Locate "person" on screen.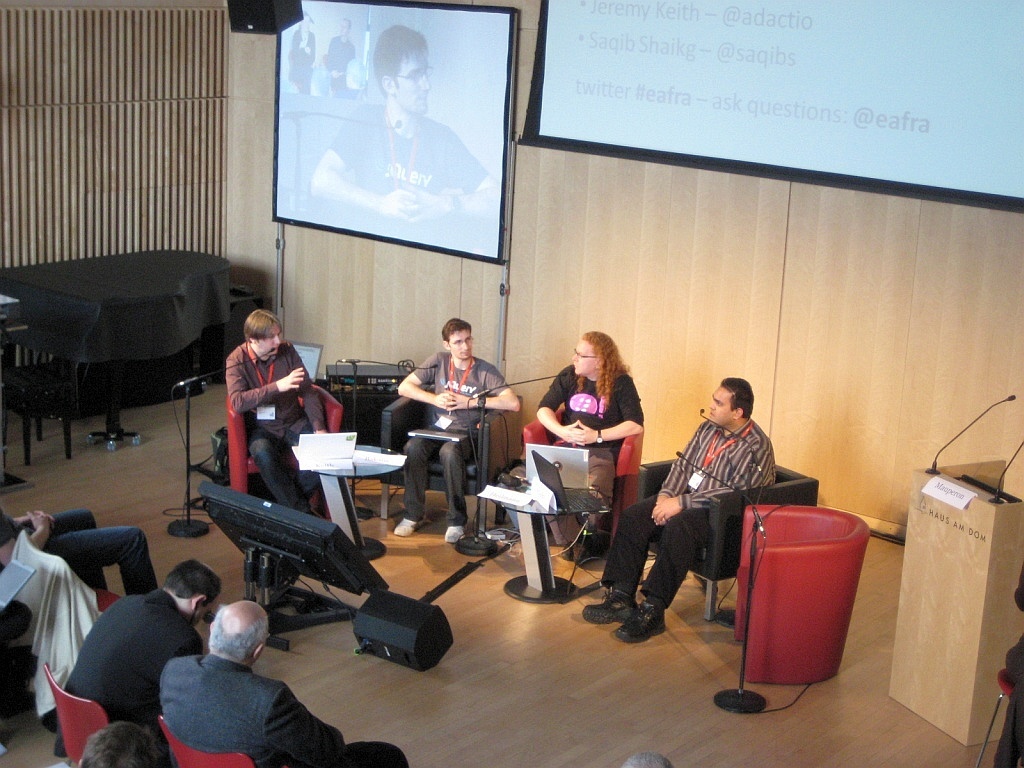
On screen at [397,313,519,543].
